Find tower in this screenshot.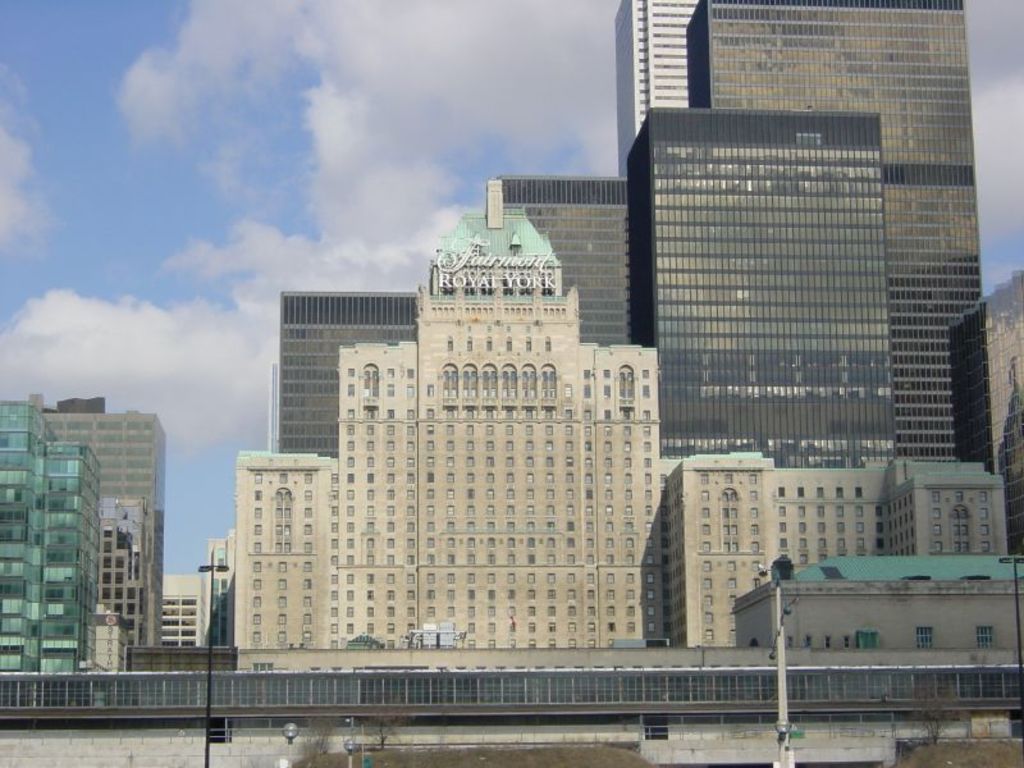
The bounding box for tower is bbox=(202, 526, 238, 649).
